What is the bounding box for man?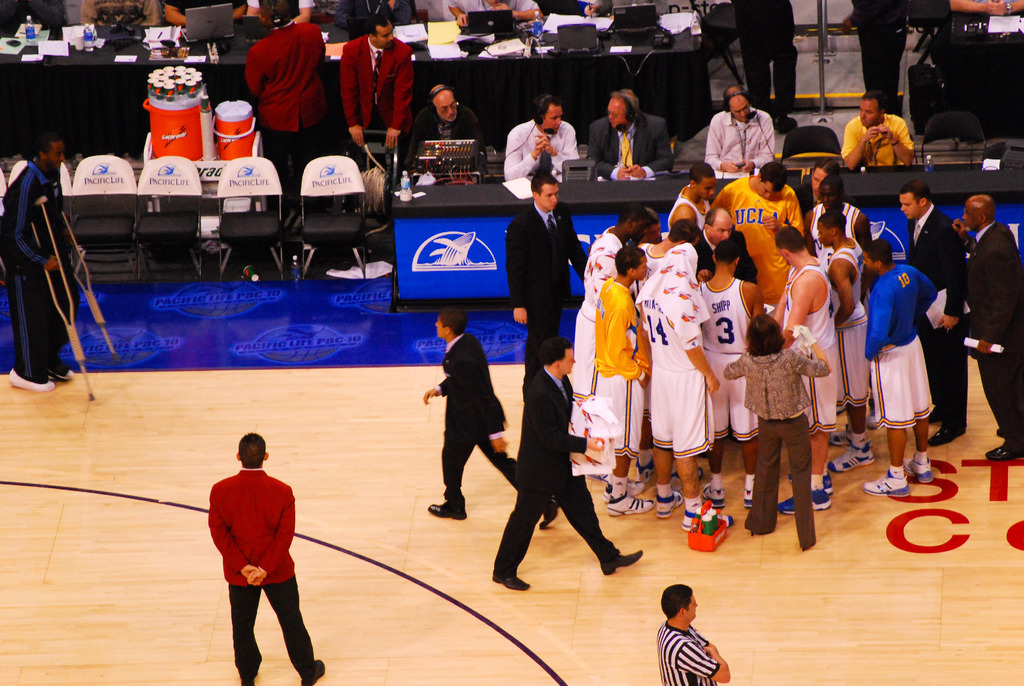
detection(500, 169, 595, 400).
